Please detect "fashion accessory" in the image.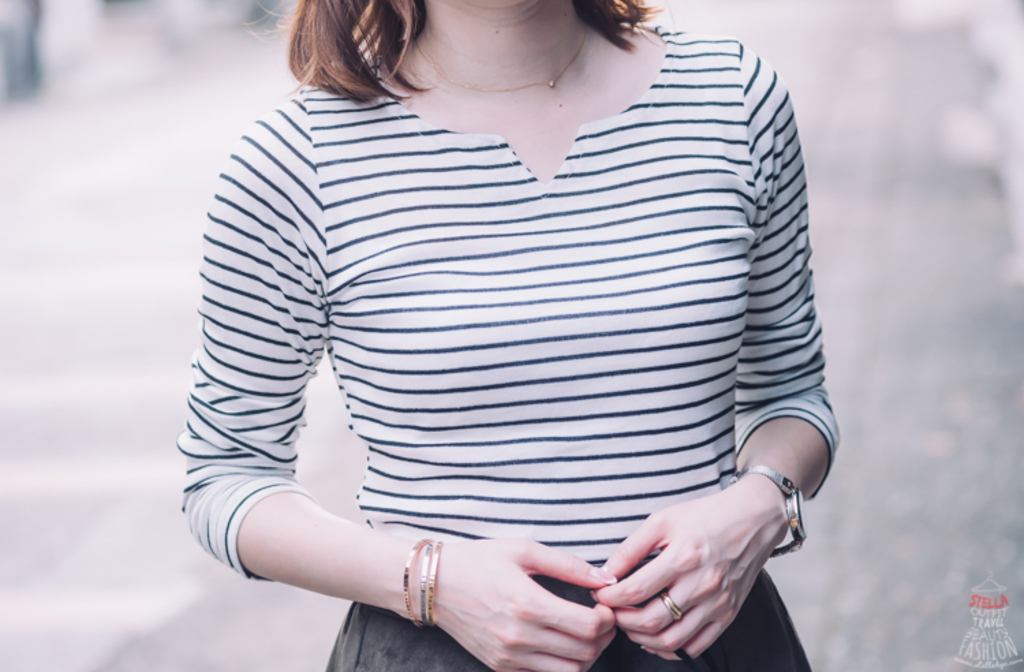
<region>399, 535, 429, 624</region>.
